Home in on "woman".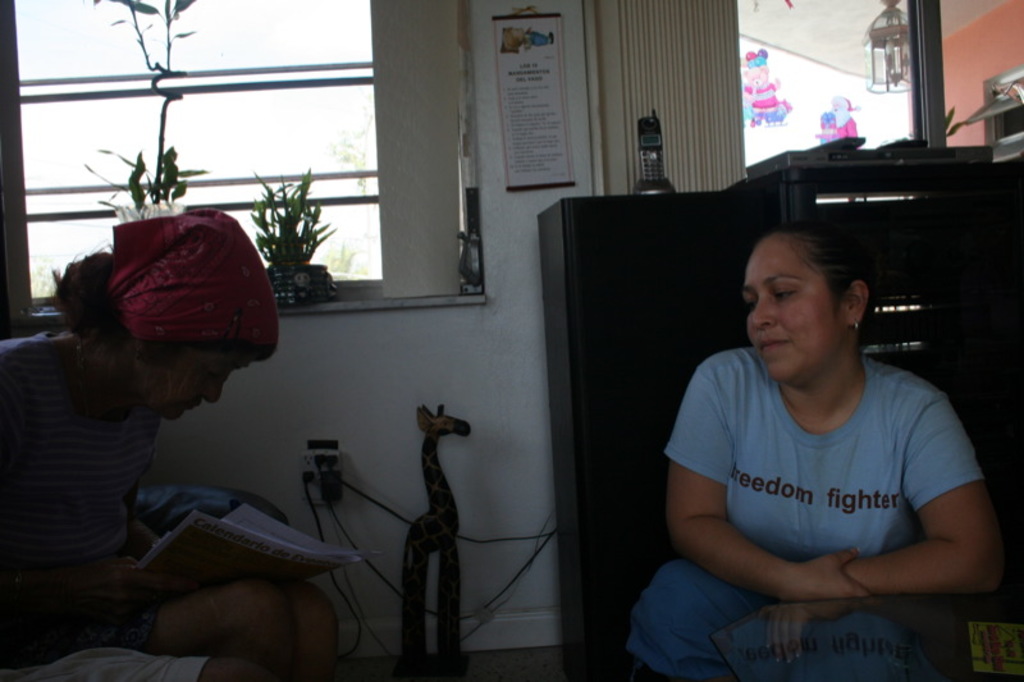
Homed in at left=634, top=221, right=993, bottom=678.
